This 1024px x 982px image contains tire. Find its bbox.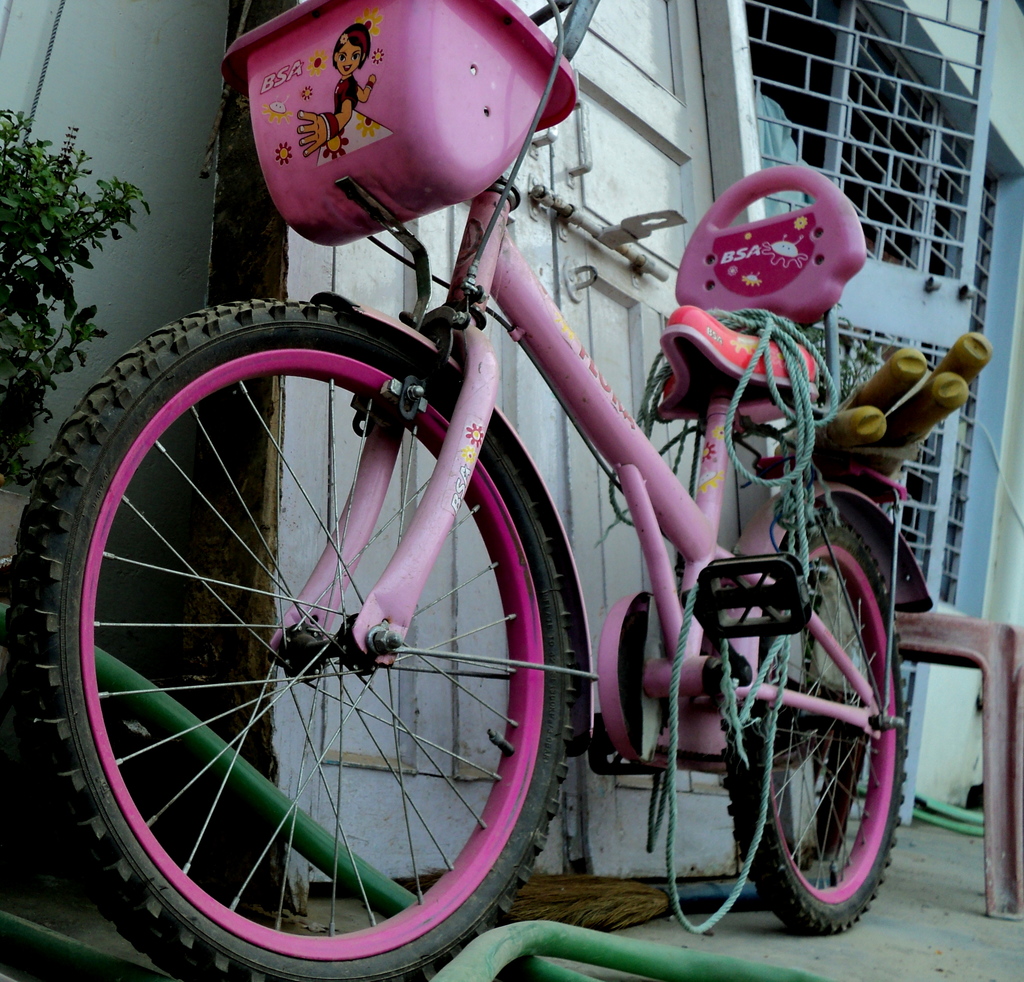
box(719, 516, 904, 940).
